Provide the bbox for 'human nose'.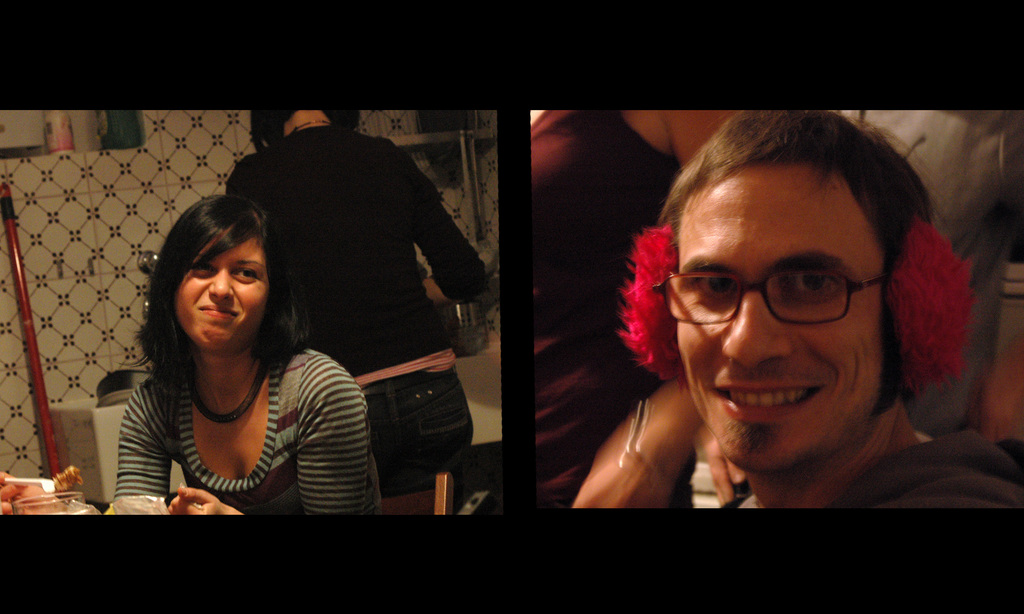
<box>724,293,797,373</box>.
